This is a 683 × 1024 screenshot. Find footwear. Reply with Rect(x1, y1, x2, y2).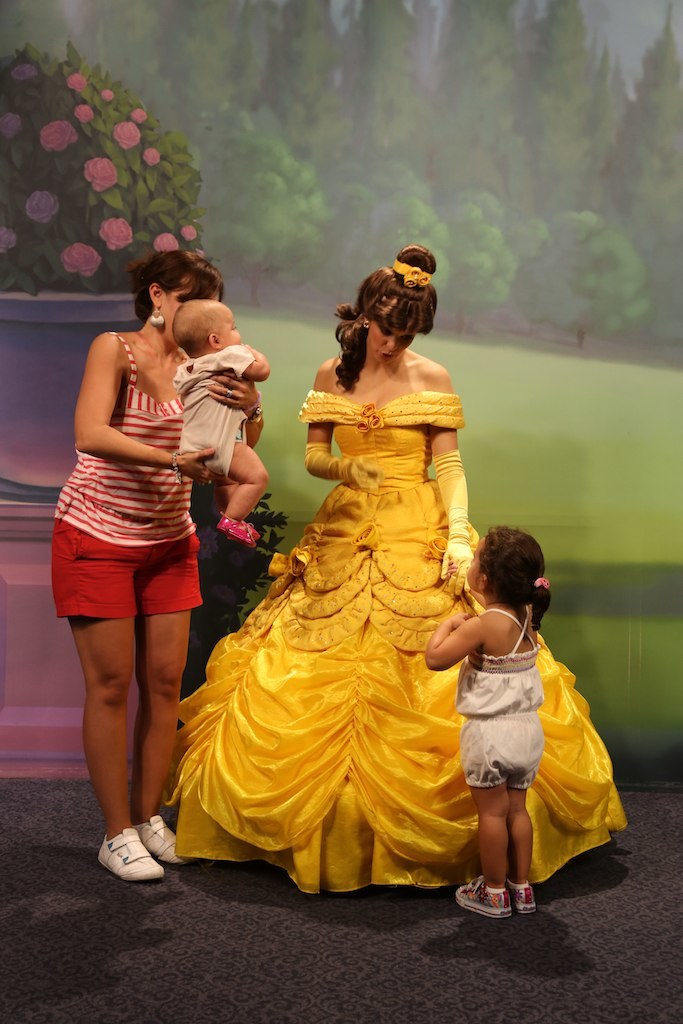
Rect(91, 820, 166, 887).
